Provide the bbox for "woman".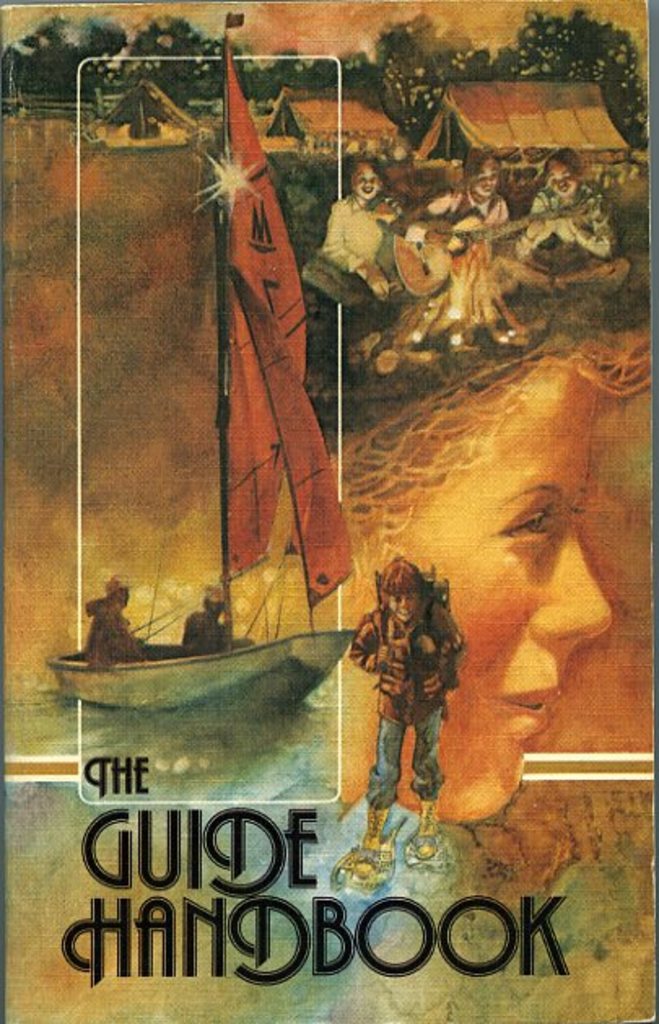
338,295,644,843.
